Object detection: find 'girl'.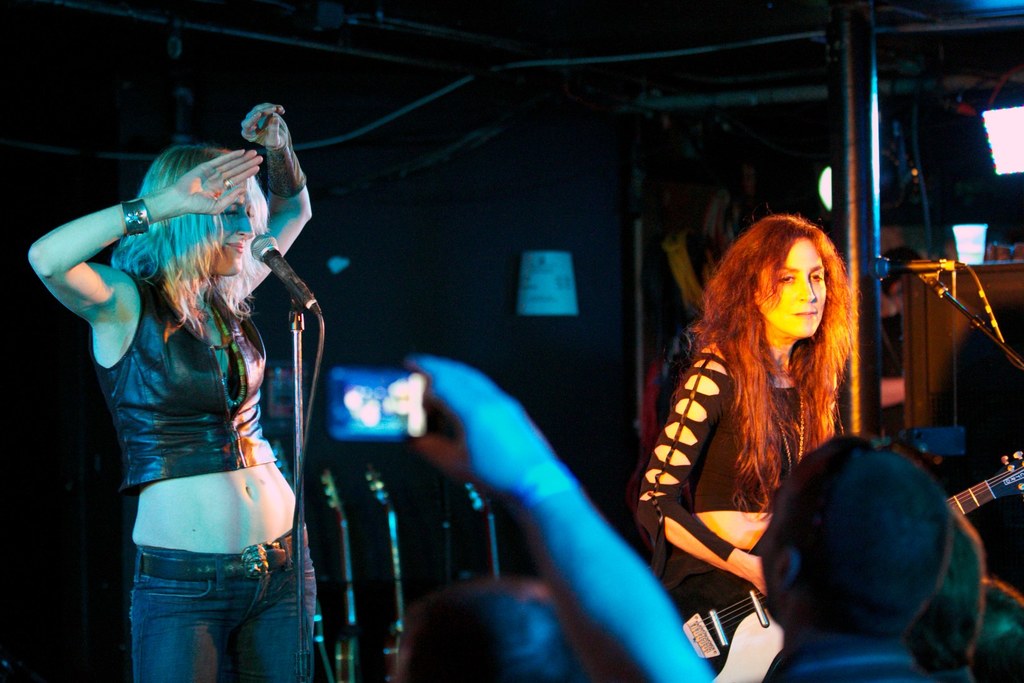
Rect(24, 100, 316, 677).
